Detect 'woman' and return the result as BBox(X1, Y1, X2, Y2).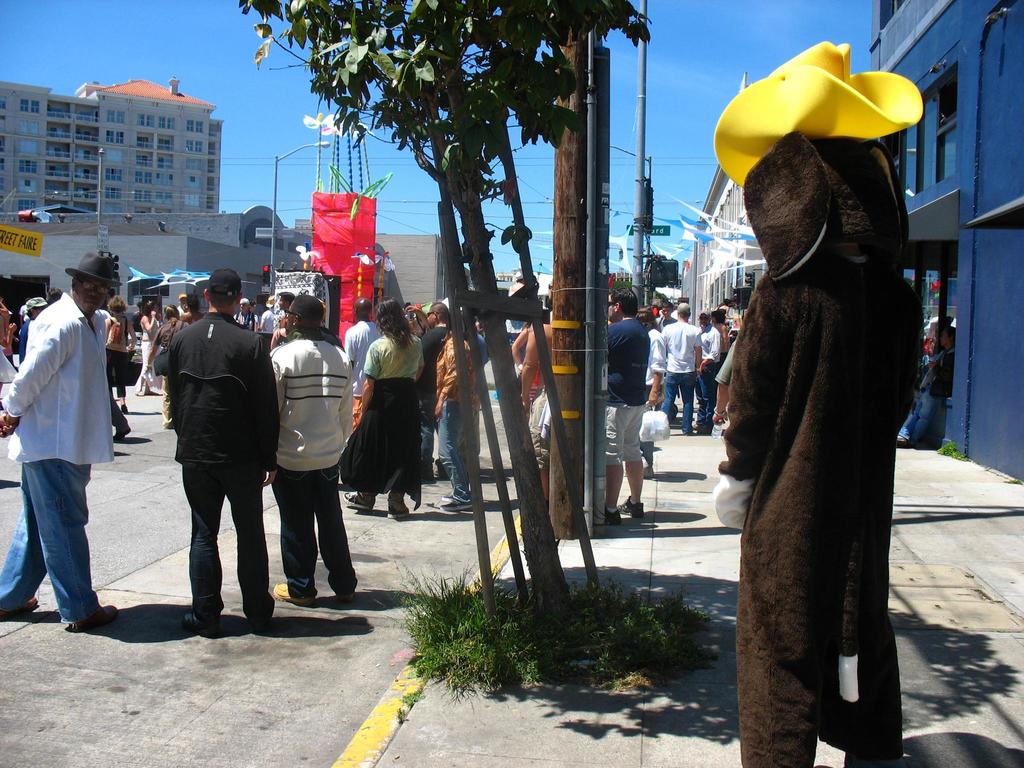
BBox(137, 294, 173, 398).
